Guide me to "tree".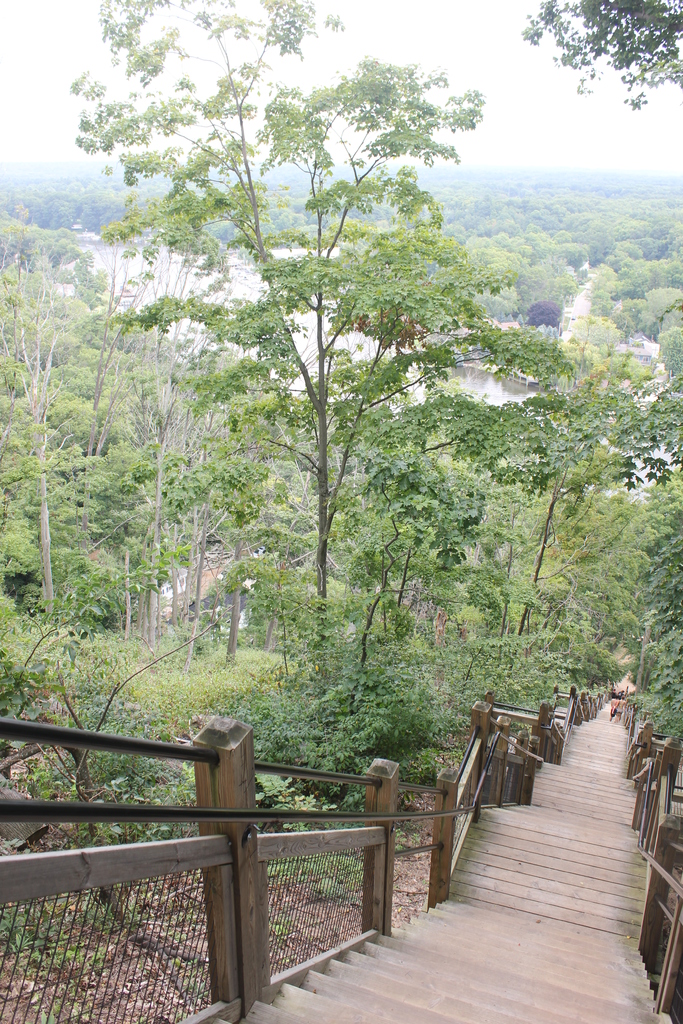
Guidance: <box>67,0,575,778</box>.
